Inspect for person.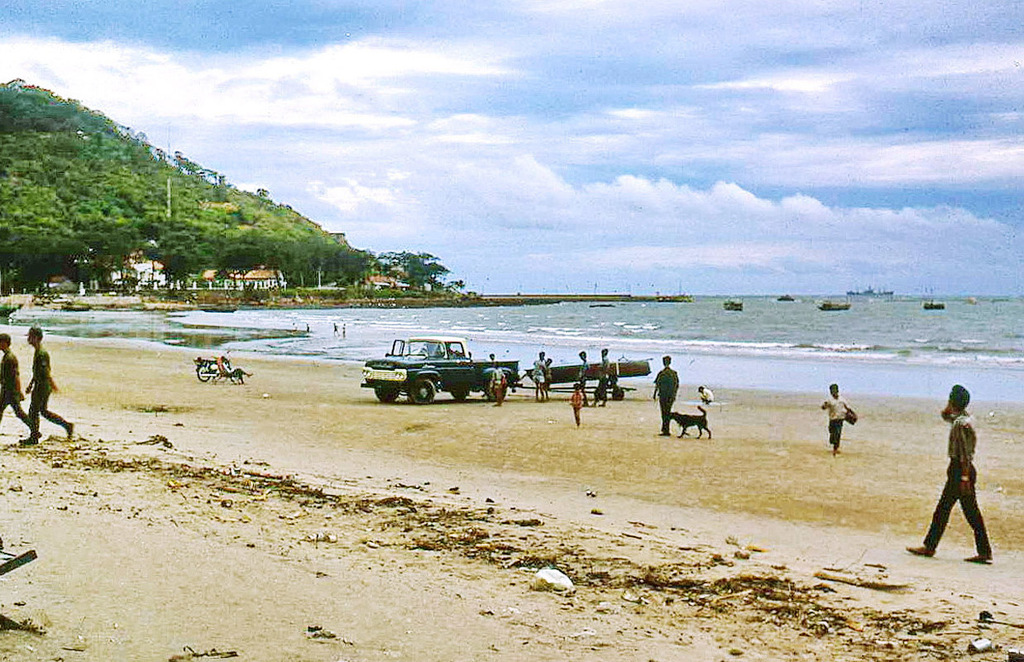
Inspection: box(305, 322, 309, 335).
